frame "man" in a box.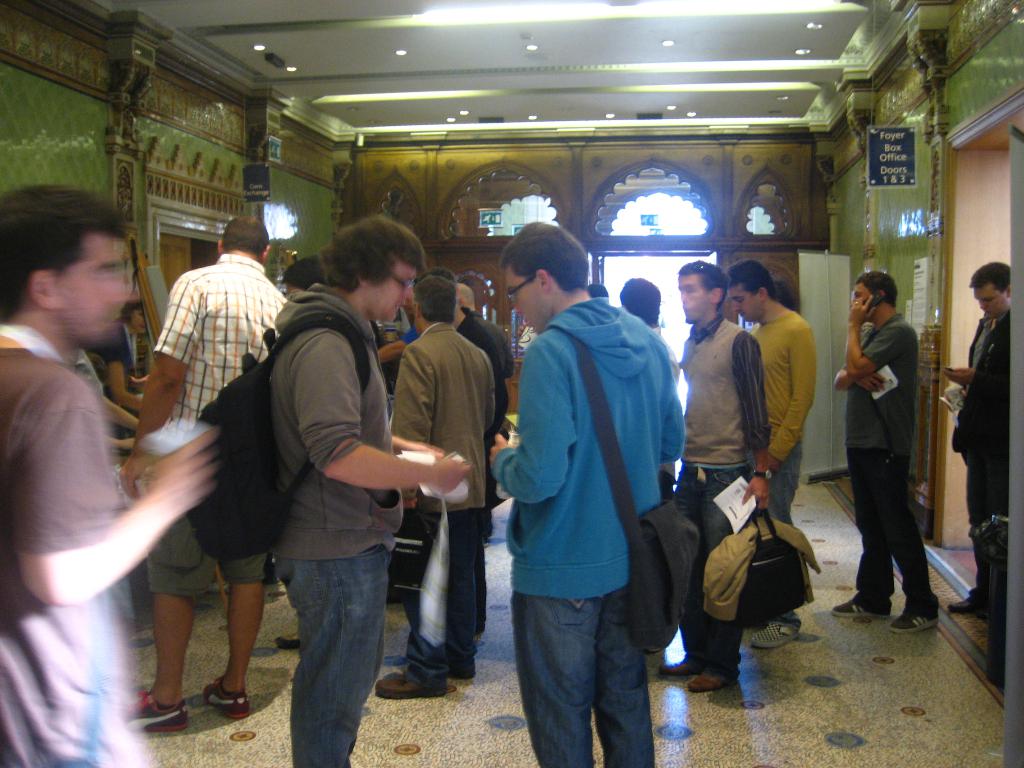
<region>456, 284, 515, 376</region>.
